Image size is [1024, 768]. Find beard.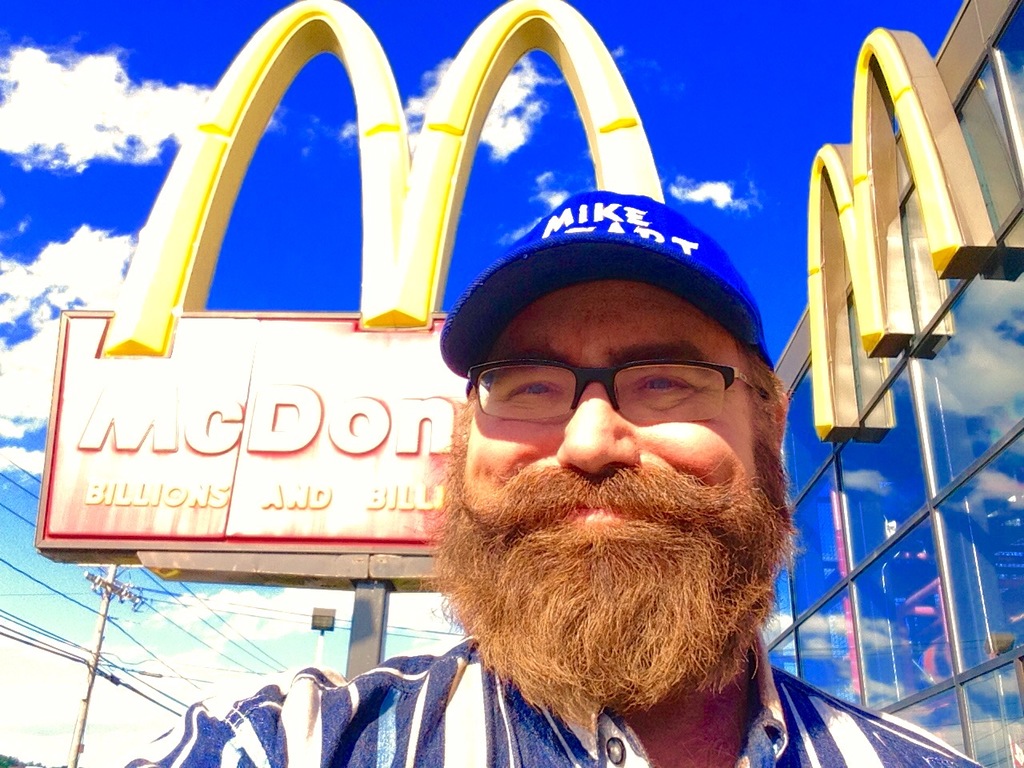
[x1=382, y1=330, x2=797, y2=662].
